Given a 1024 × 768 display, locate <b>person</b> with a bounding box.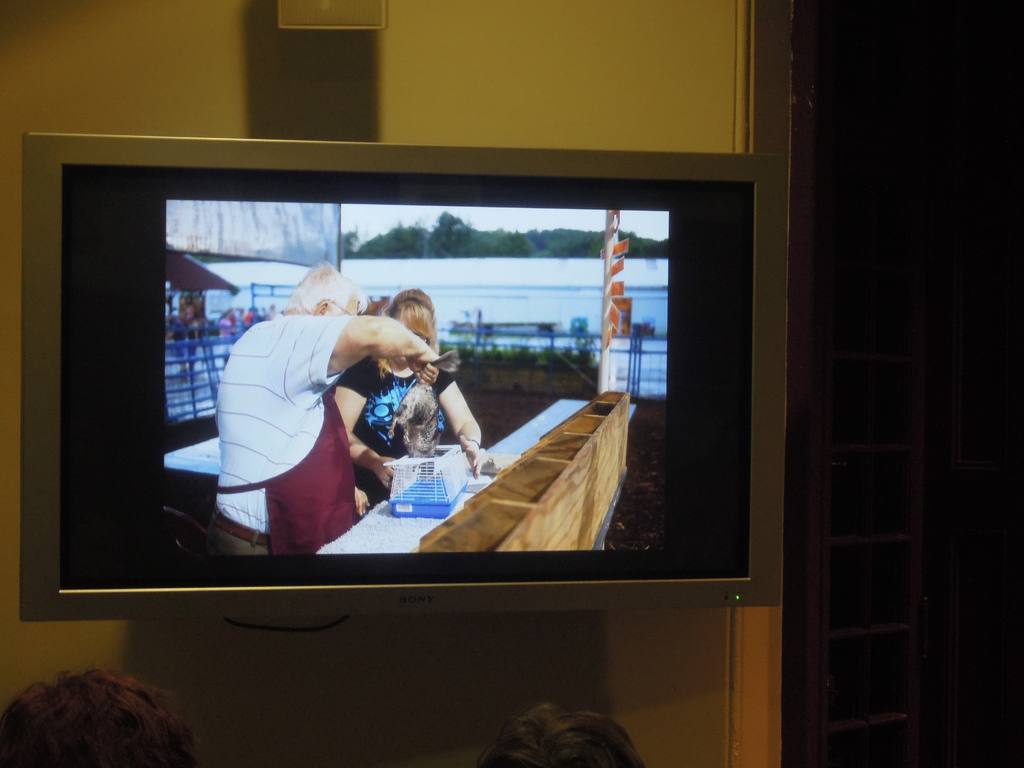
Located: left=216, top=314, right=232, bottom=336.
